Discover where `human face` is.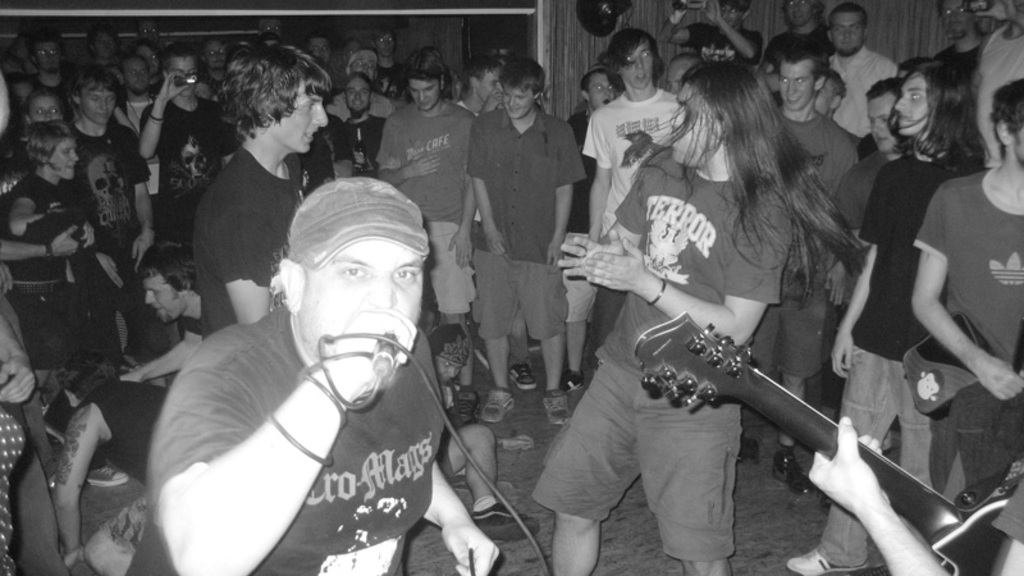
Discovered at BBox(404, 78, 439, 110).
